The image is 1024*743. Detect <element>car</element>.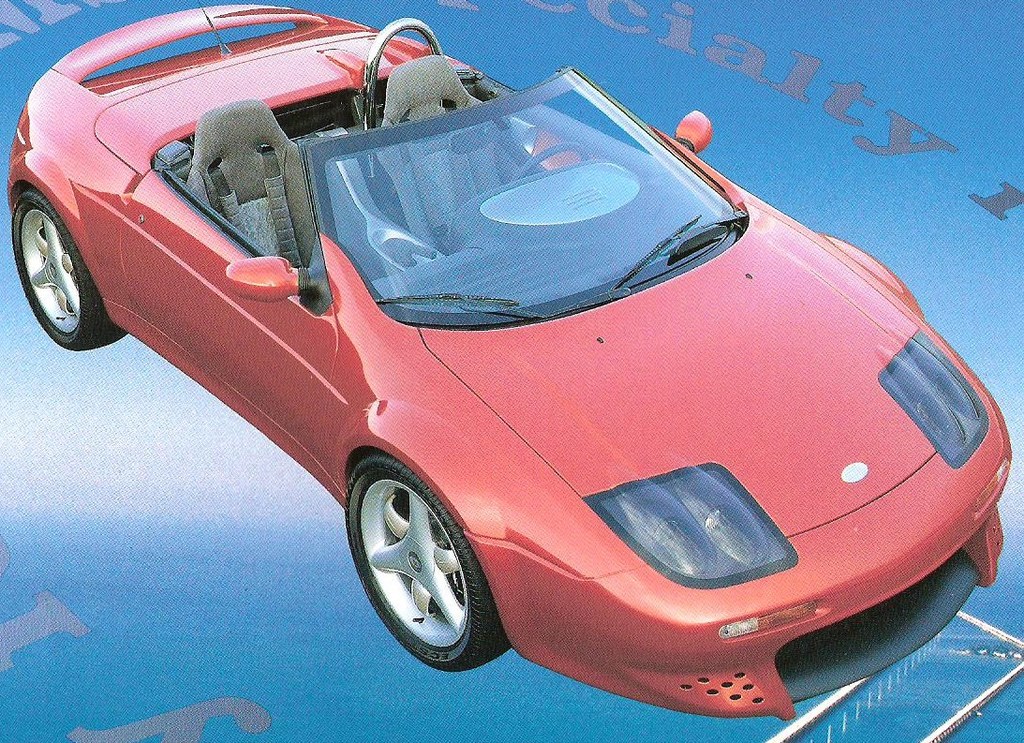
Detection: select_region(5, 0, 1019, 736).
